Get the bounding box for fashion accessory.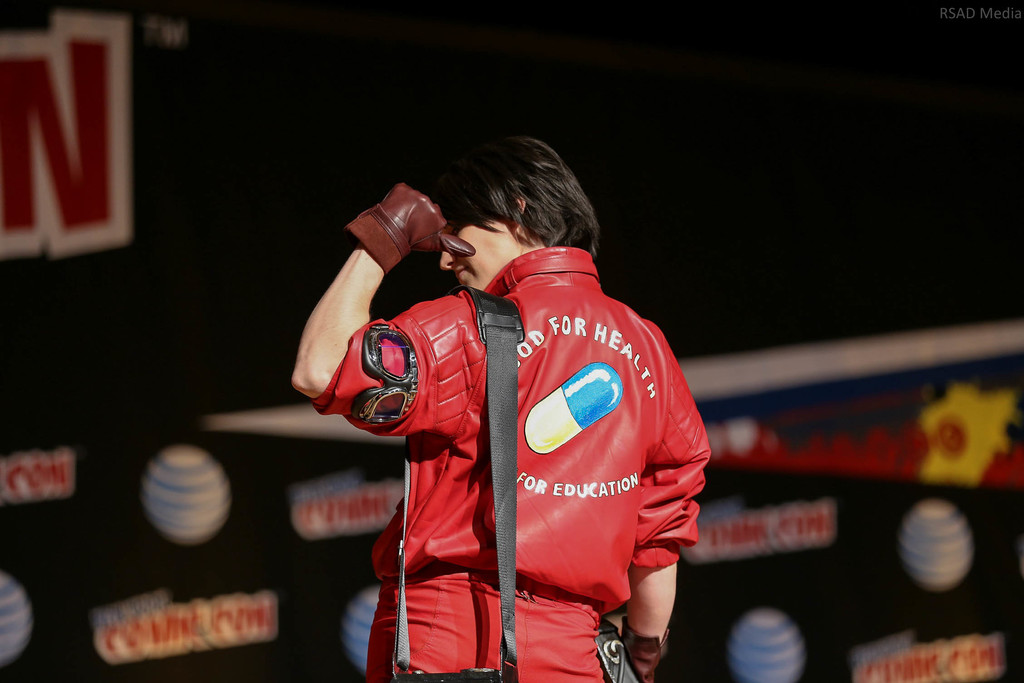
<bbox>393, 282, 525, 682</bbox>.
